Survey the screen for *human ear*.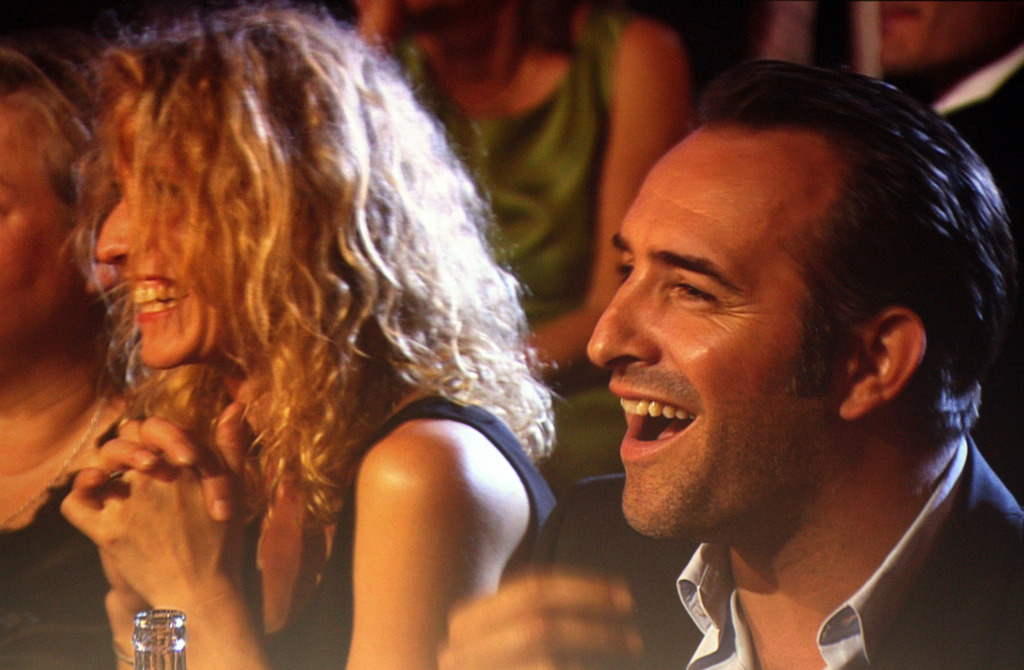
Survey found: box(835, 314, 929, 418).
